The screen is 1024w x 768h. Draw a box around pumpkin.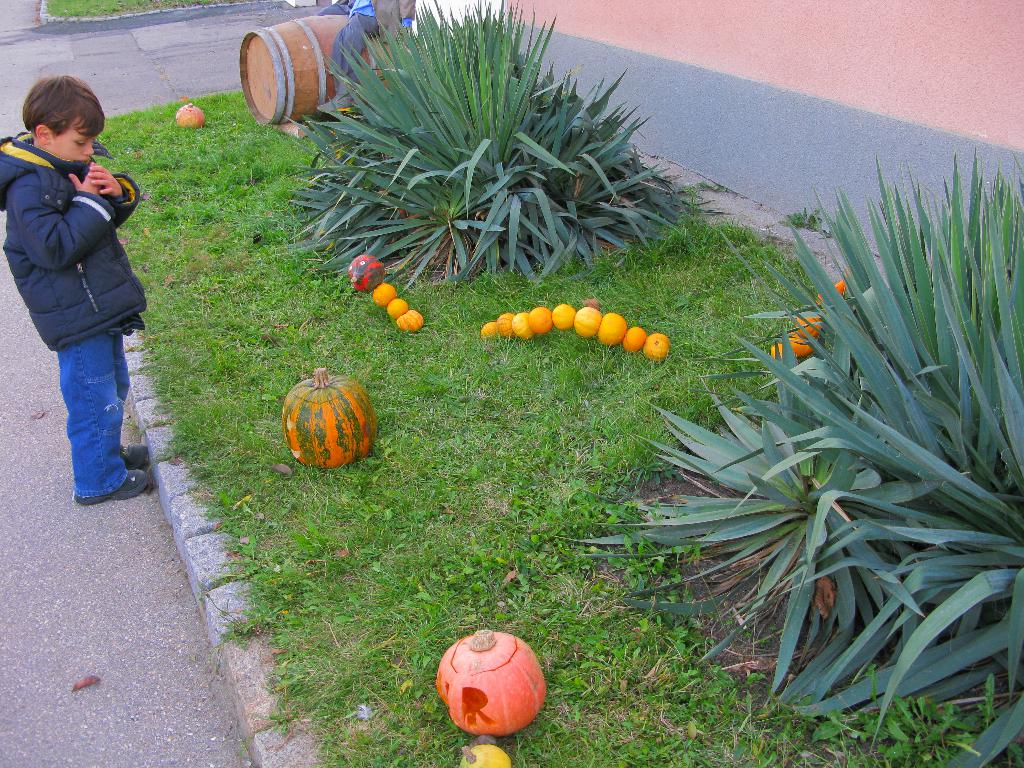
<bbox>530, 301, 554, 336</bbox>.
